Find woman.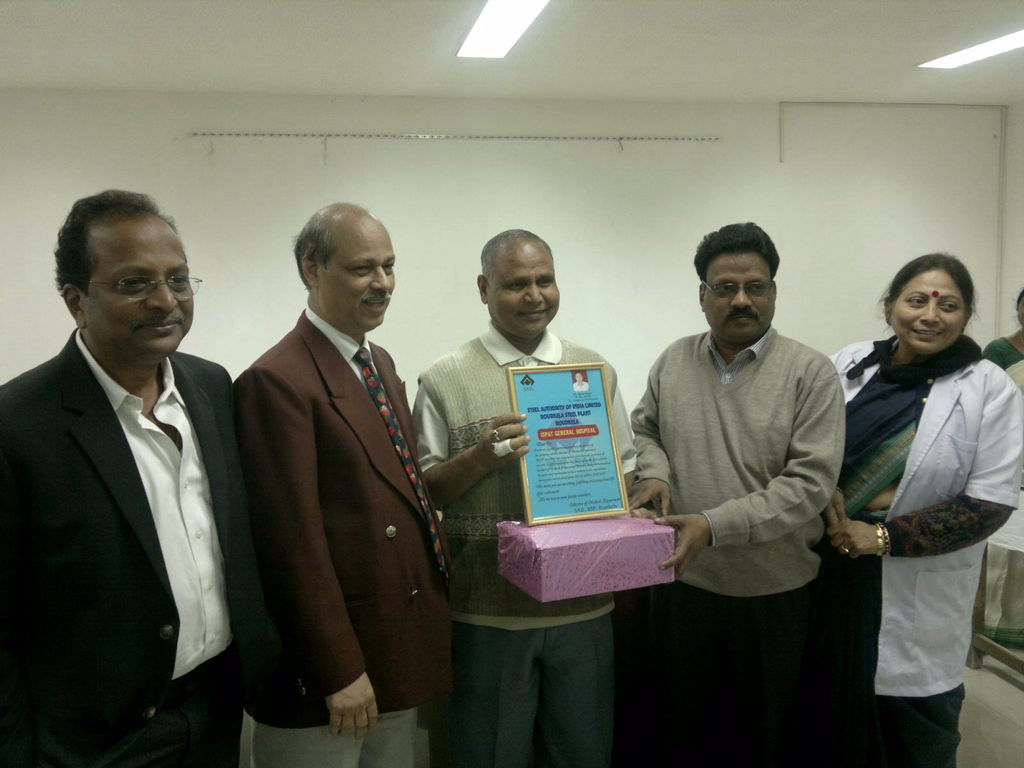
locate(975, 282, 1023, 647).
